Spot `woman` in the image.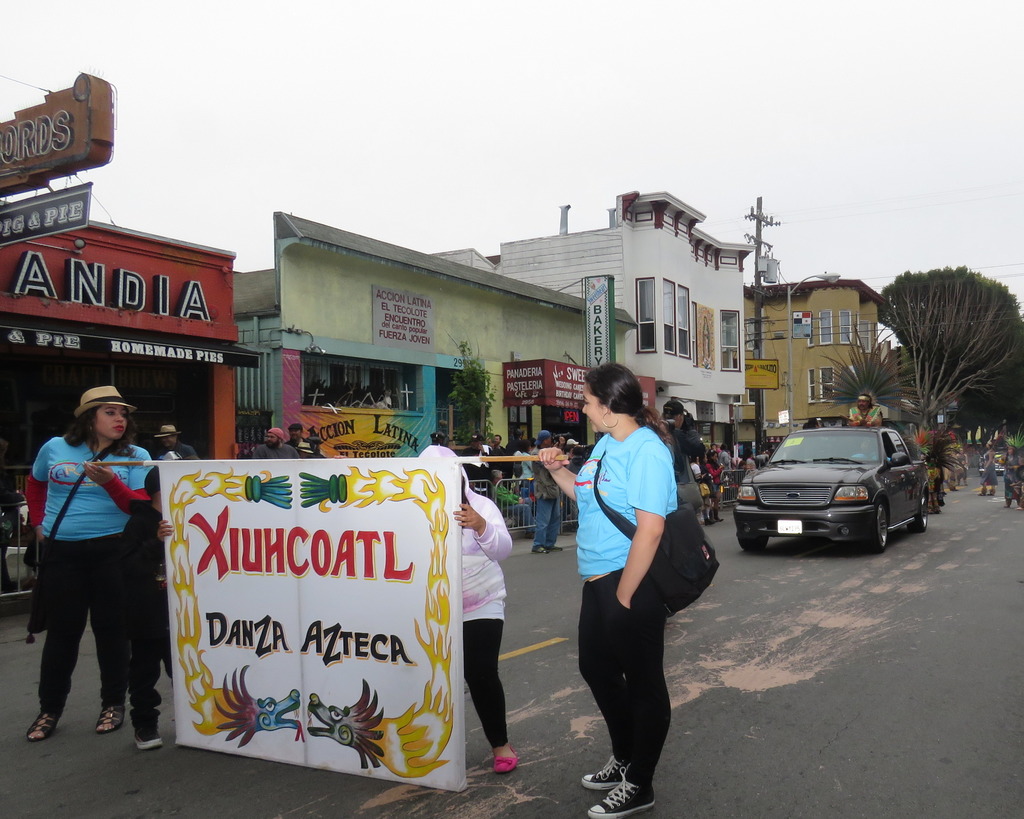
`woman` found at bbox=[16, 382, 150, 740].
